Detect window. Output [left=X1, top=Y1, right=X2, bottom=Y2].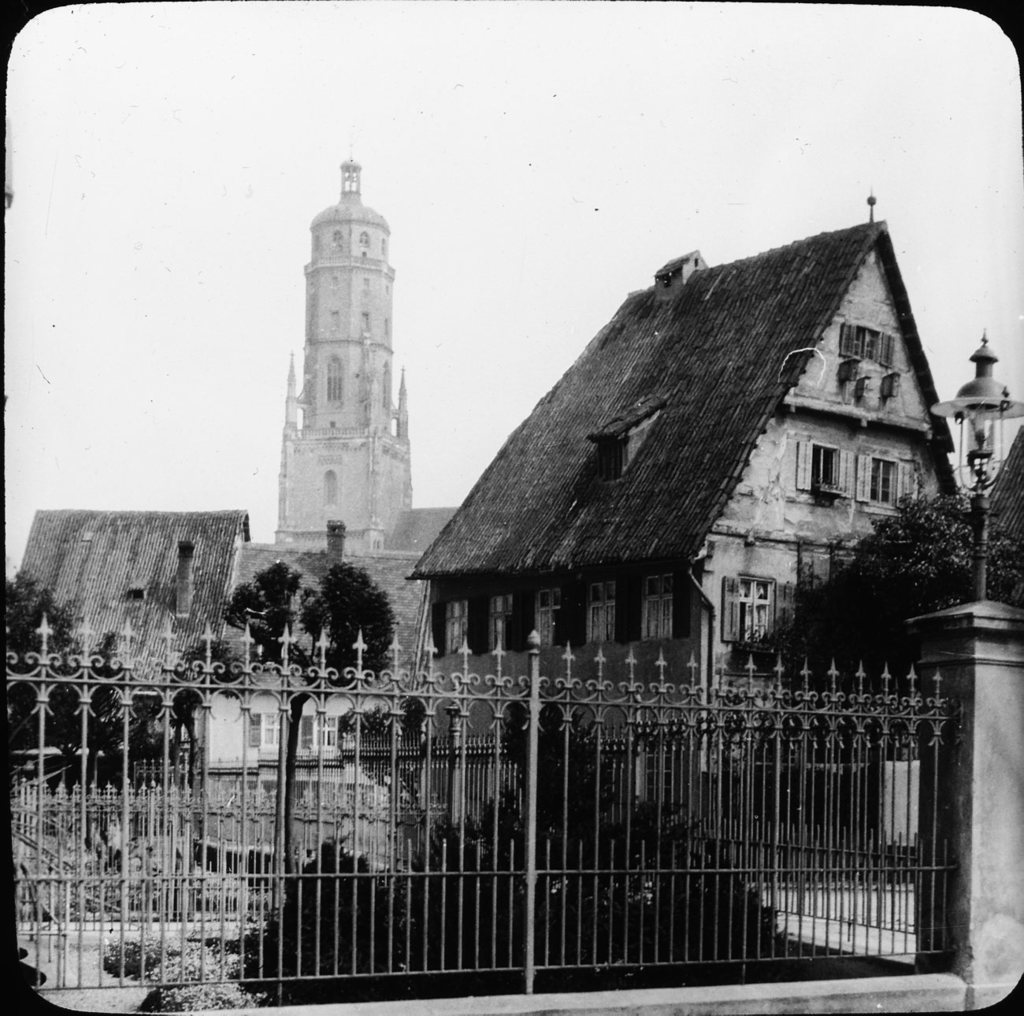
[left=362, top=315, right=370, bottom=329].
